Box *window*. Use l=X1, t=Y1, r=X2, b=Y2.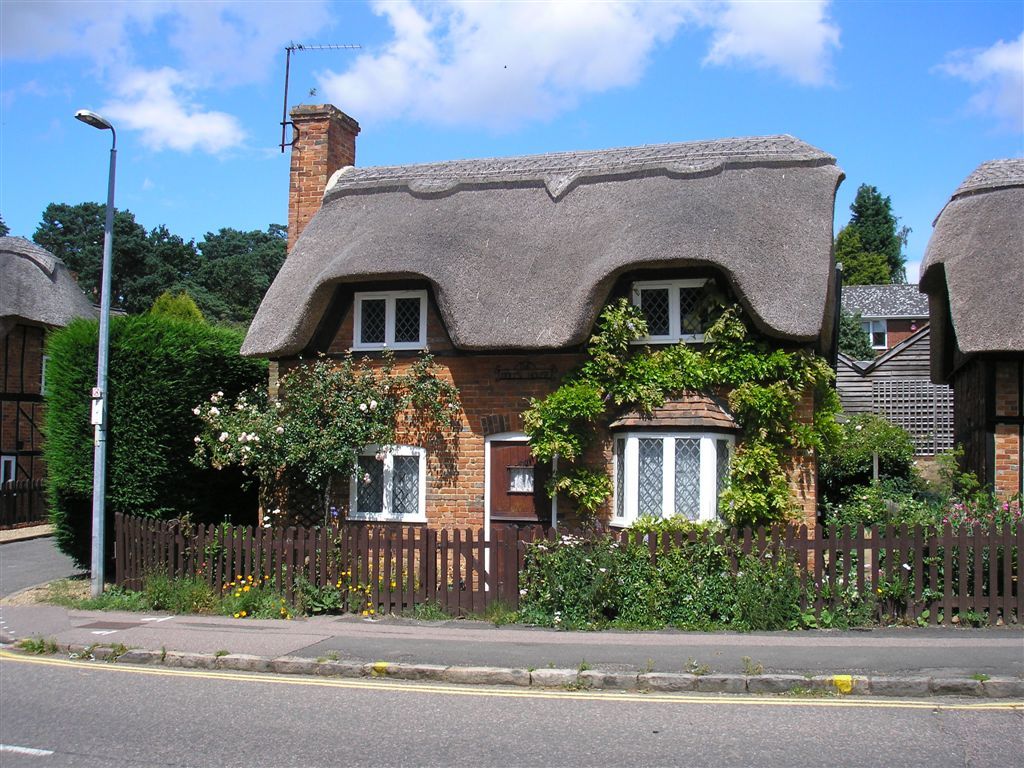
l=350, t=282, r=428, b=350.
